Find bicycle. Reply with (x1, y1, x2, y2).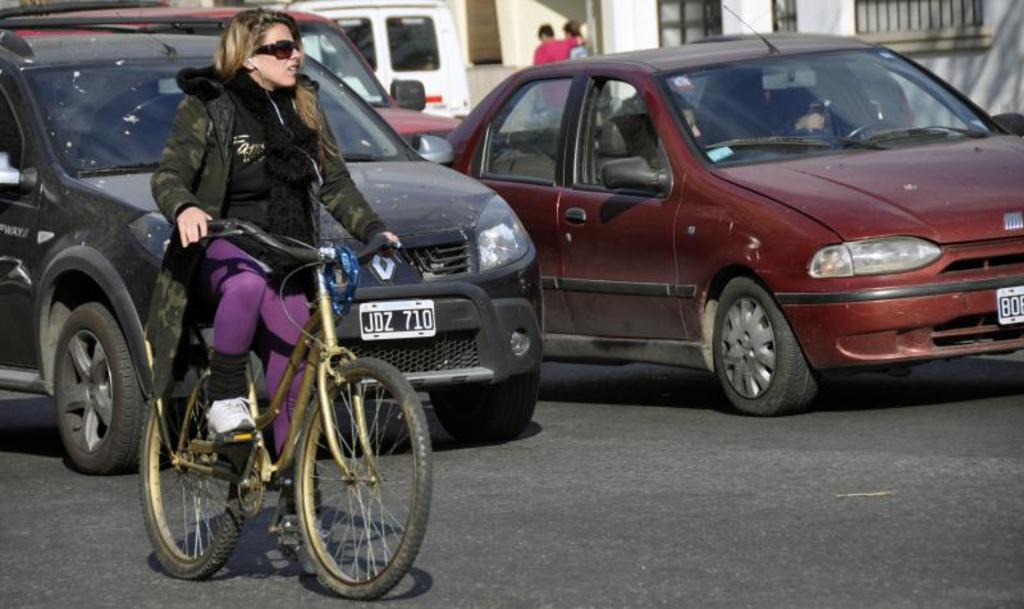
(84, 161, 456, 608).
